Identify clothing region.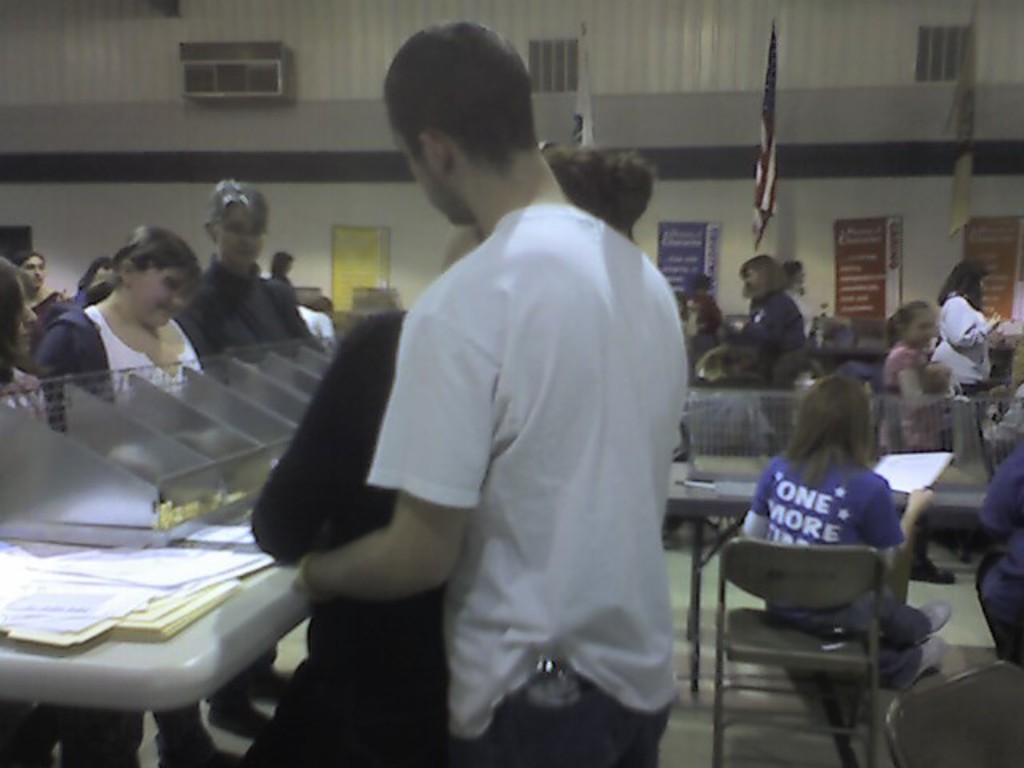
Region: 747, 453, 928, 683.
